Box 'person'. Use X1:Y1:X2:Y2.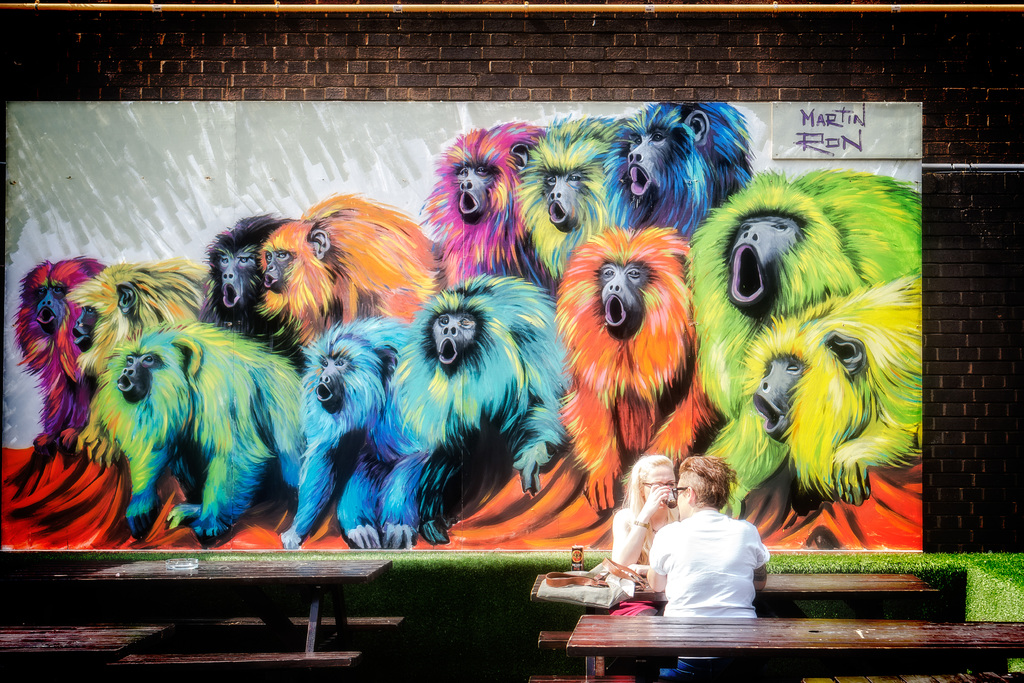
652:456:766:679.
